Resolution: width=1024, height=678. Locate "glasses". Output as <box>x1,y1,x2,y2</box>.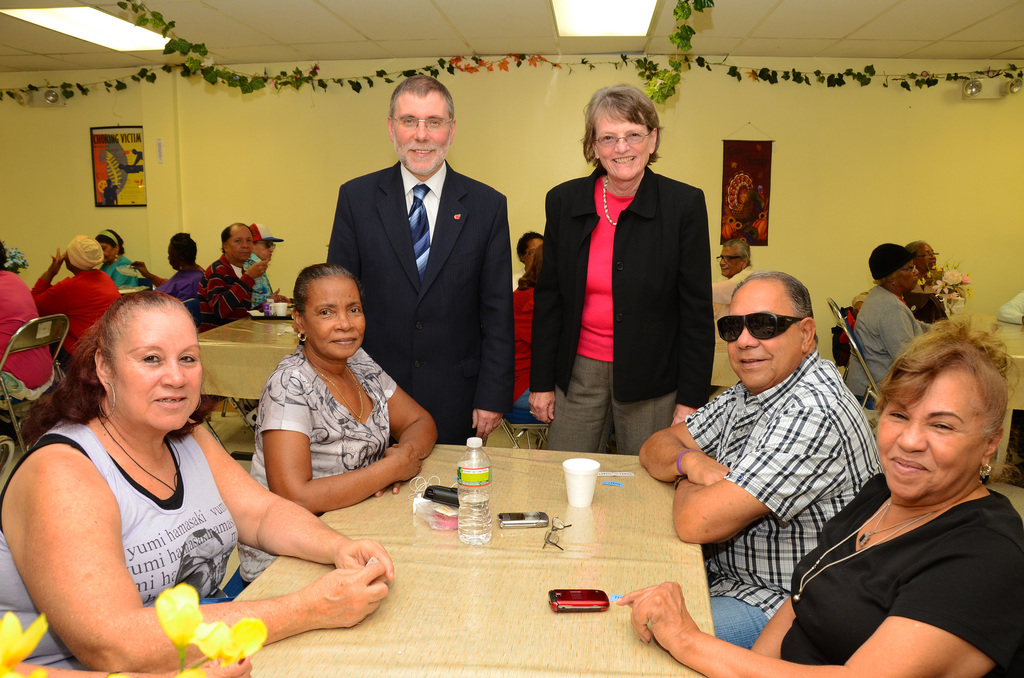
<box>718,311,801,343</box>.
